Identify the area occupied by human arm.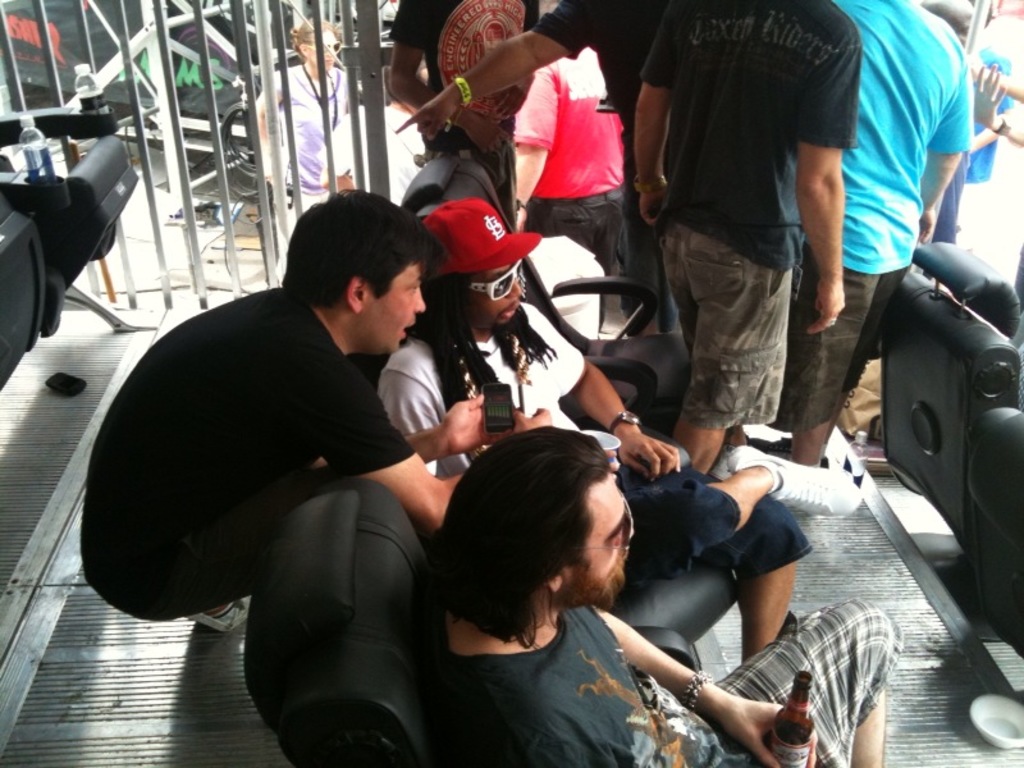
Area: [left=511, top=56, right=561, bottom=236].
